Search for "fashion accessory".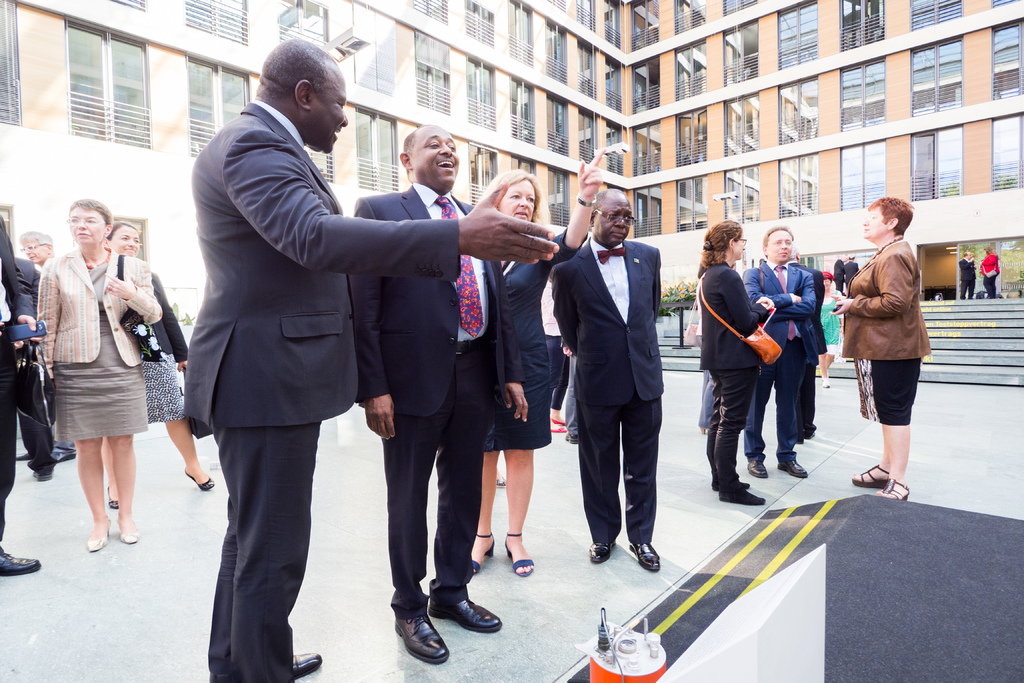
Found at 717/490/767/504.
